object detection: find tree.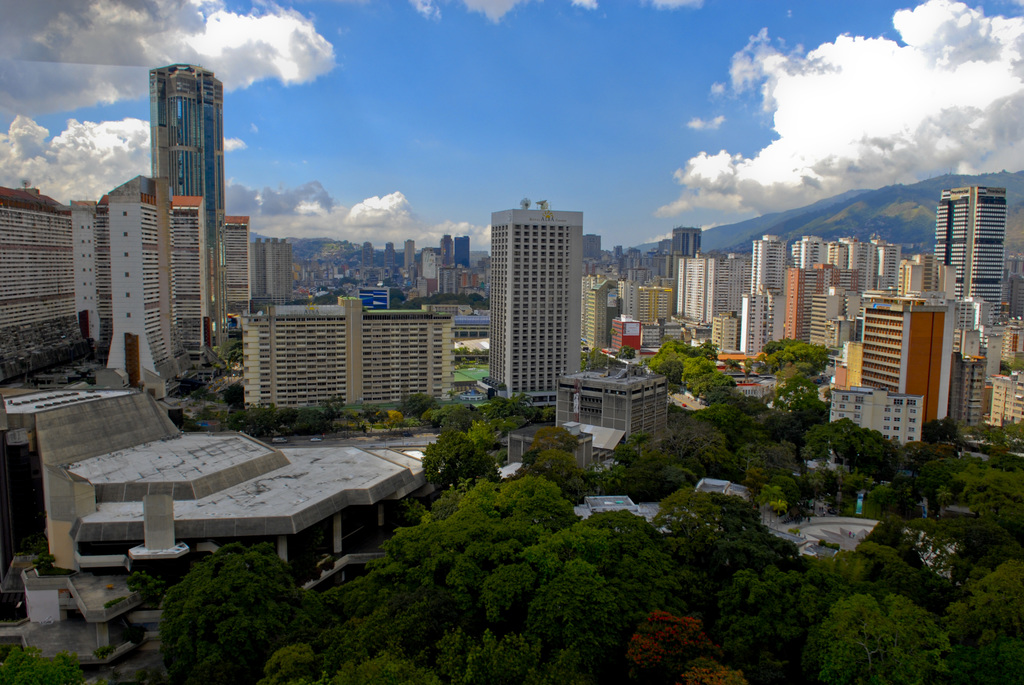
{"left": 466, "top": 631, "right": 542, "bottom": 684}.
